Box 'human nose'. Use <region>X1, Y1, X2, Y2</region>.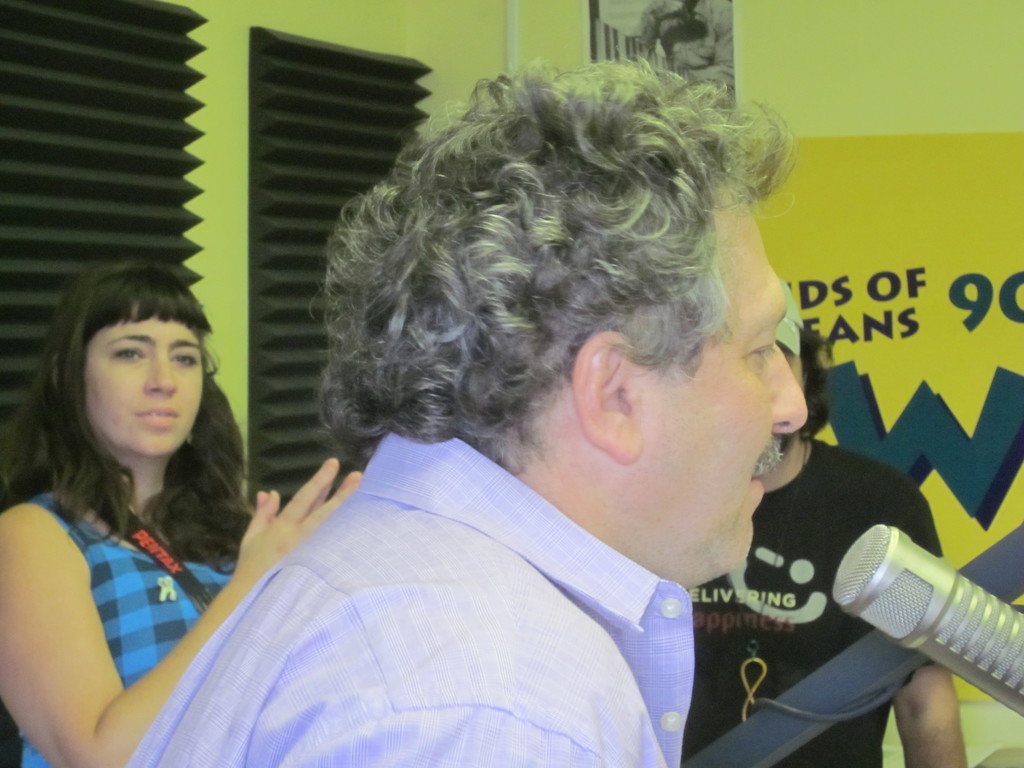
<region>768, 346, 810, 434</region>.
